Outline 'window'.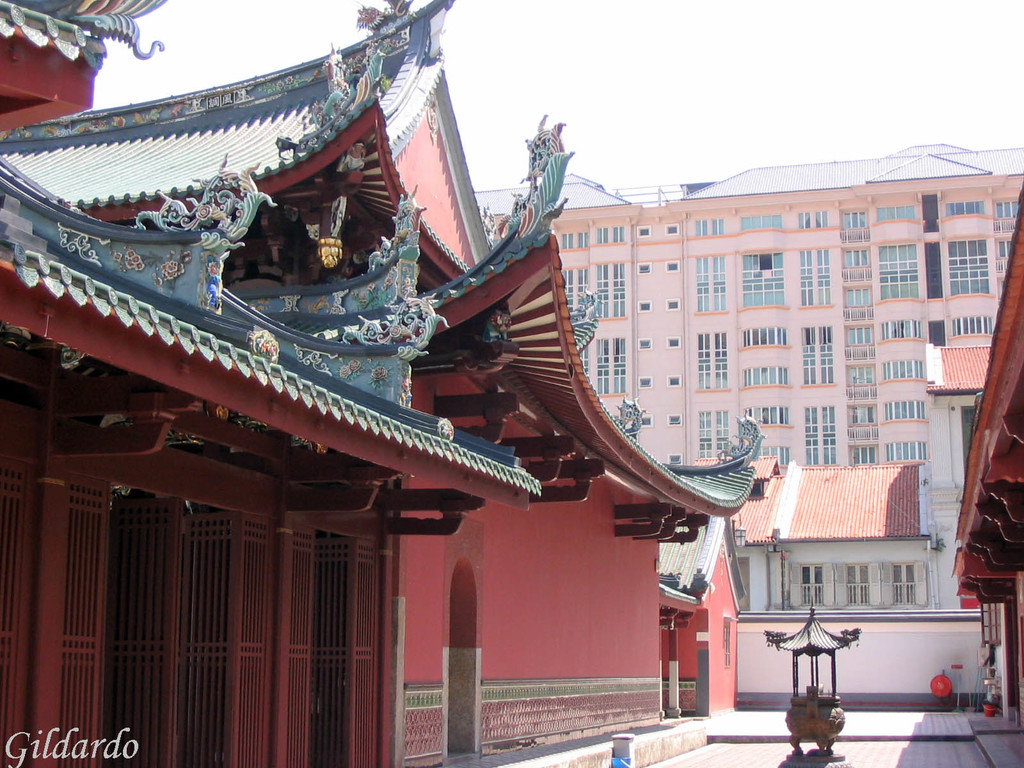
Outline: Rect(664, 298, 679, 311).
